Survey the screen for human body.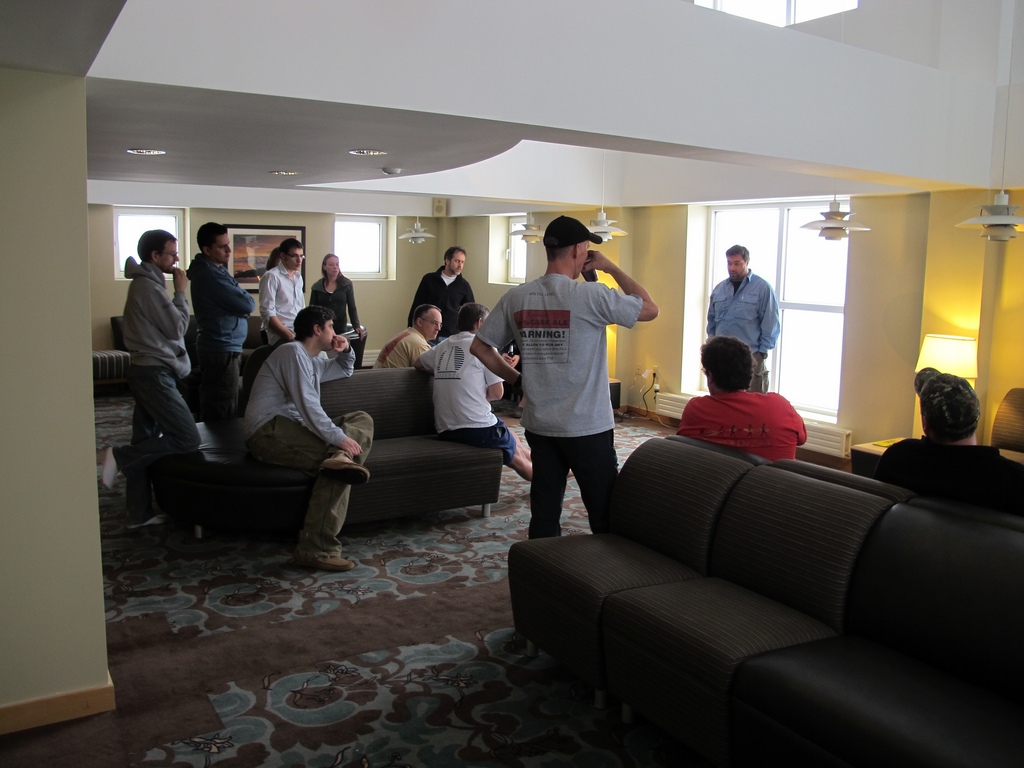
Survey found: box(375, 326, 435, 369).
